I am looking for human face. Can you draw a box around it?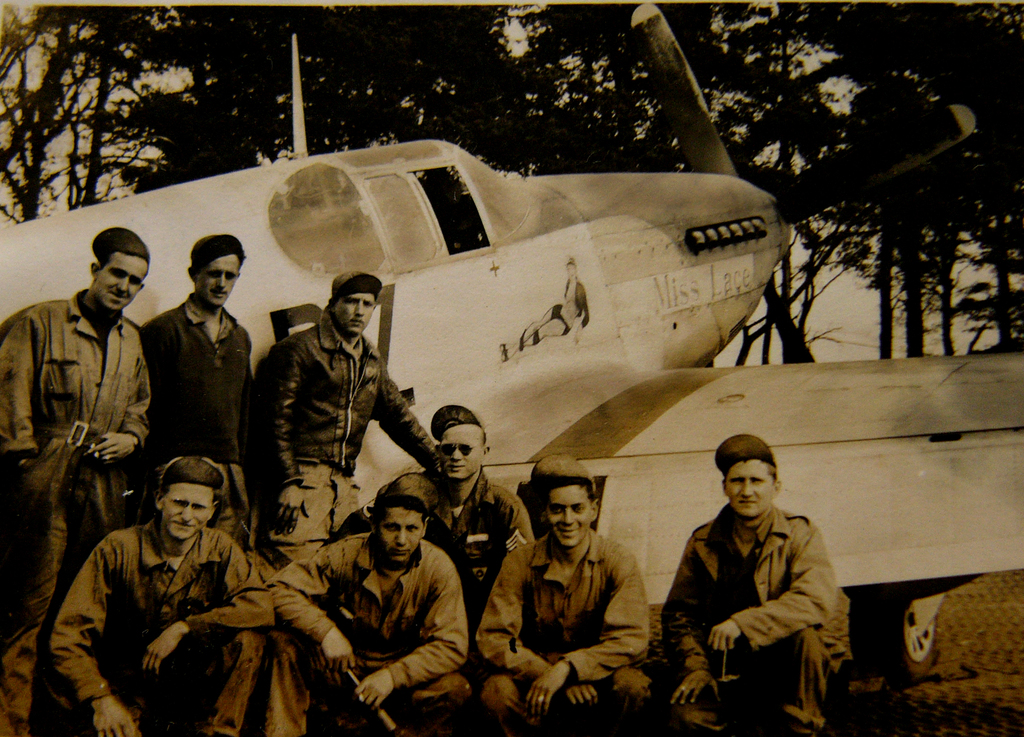
Sure, the bounding box is x1=543, y1=481, x2=587, y2=548.
